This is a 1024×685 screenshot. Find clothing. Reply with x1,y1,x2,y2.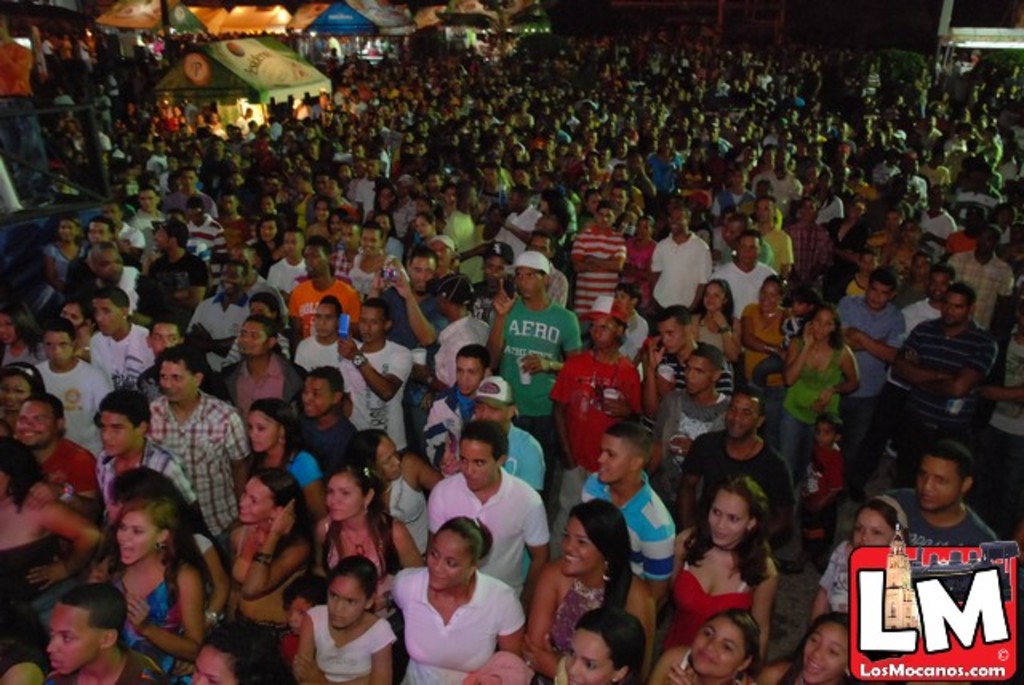
613,546,755,669.
